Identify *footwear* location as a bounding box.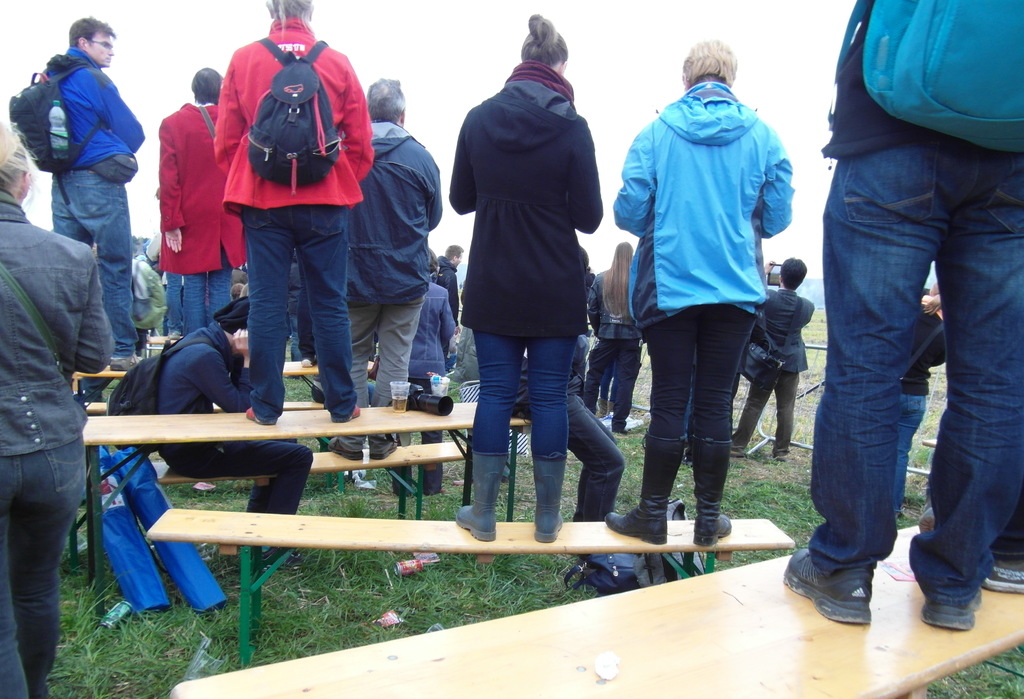
BBox(607, 435, 684, 545).
